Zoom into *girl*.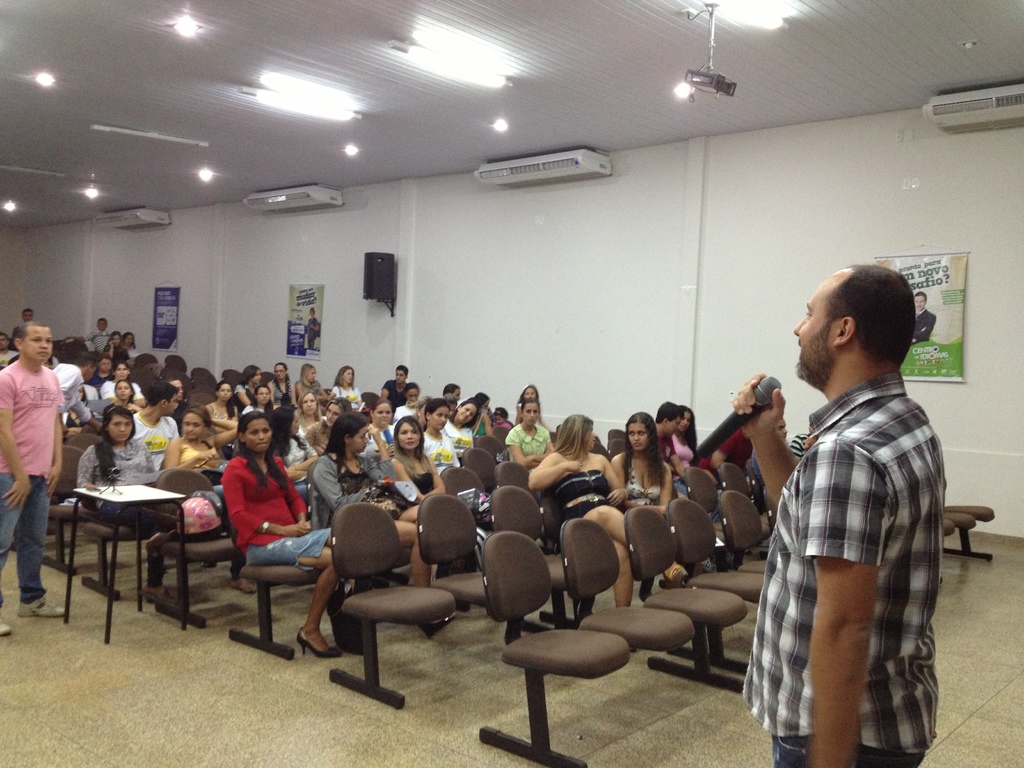
Zoom target: bbox(102, 332, 126, 353).
